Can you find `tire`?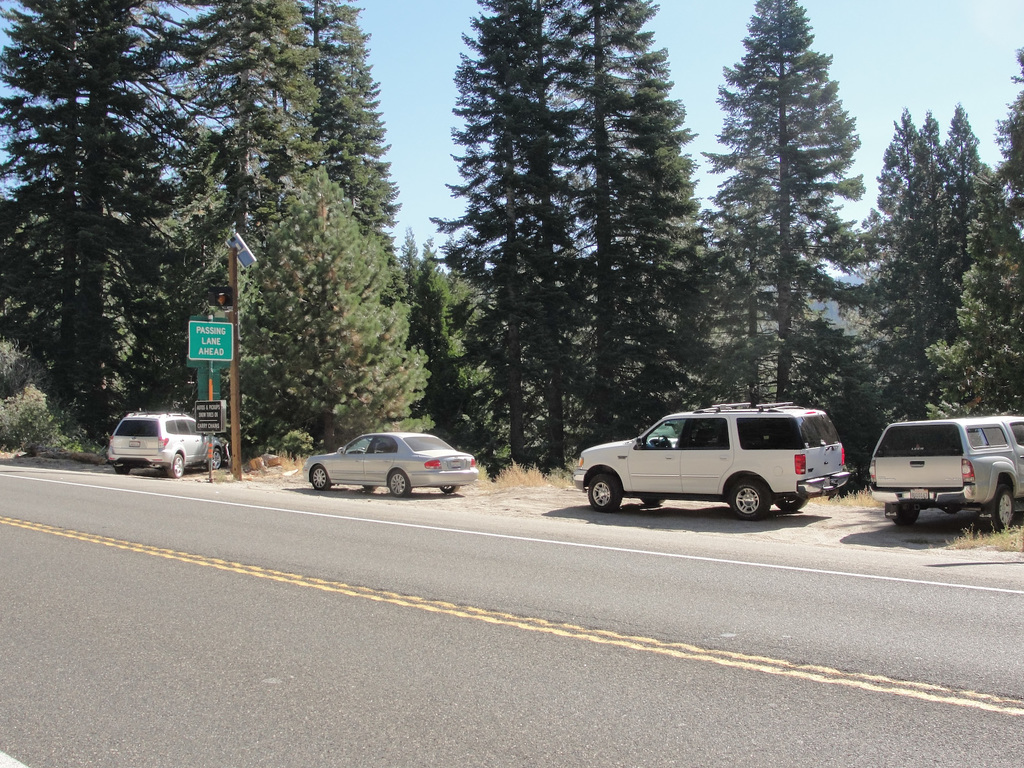
Yes, bounding box: locate(727, 474, 771, 517).
